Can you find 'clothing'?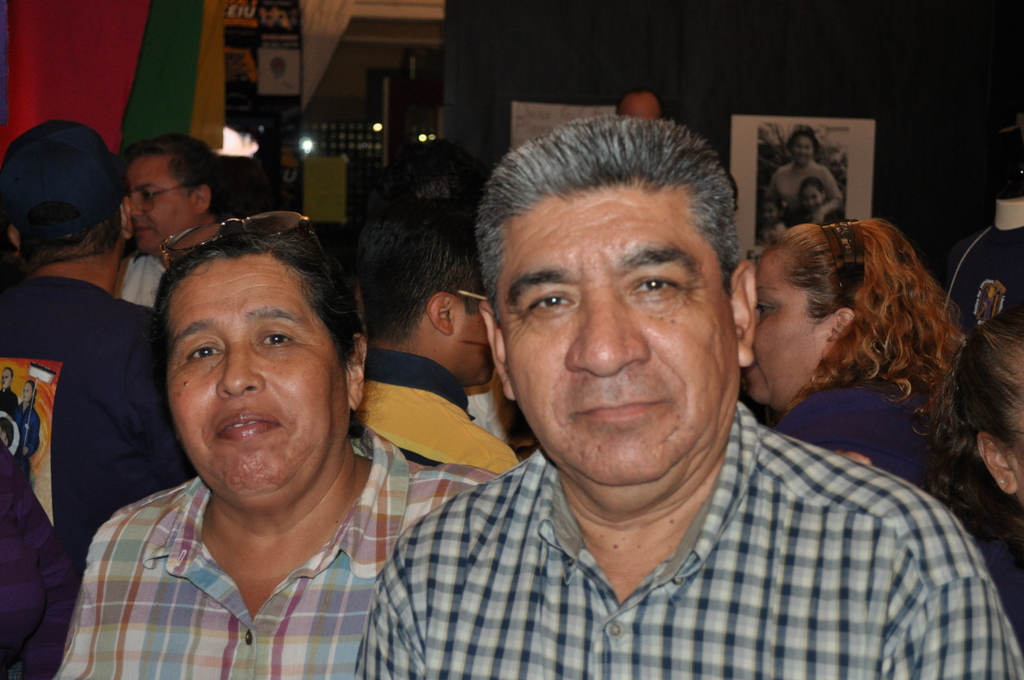
Yes, bounding box: <bbox>353, 346, 520, 475</bbox>.
